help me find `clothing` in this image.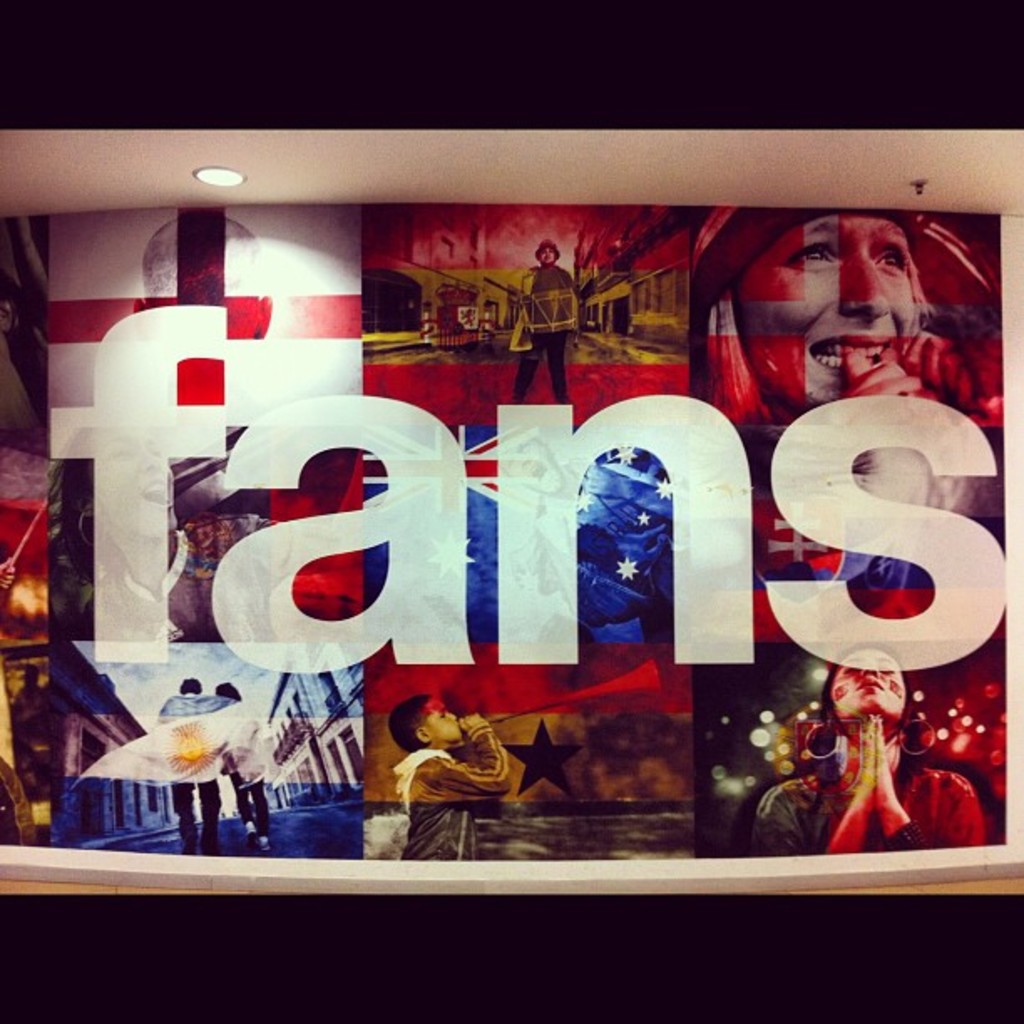
Found it: 154,683,229,833.
